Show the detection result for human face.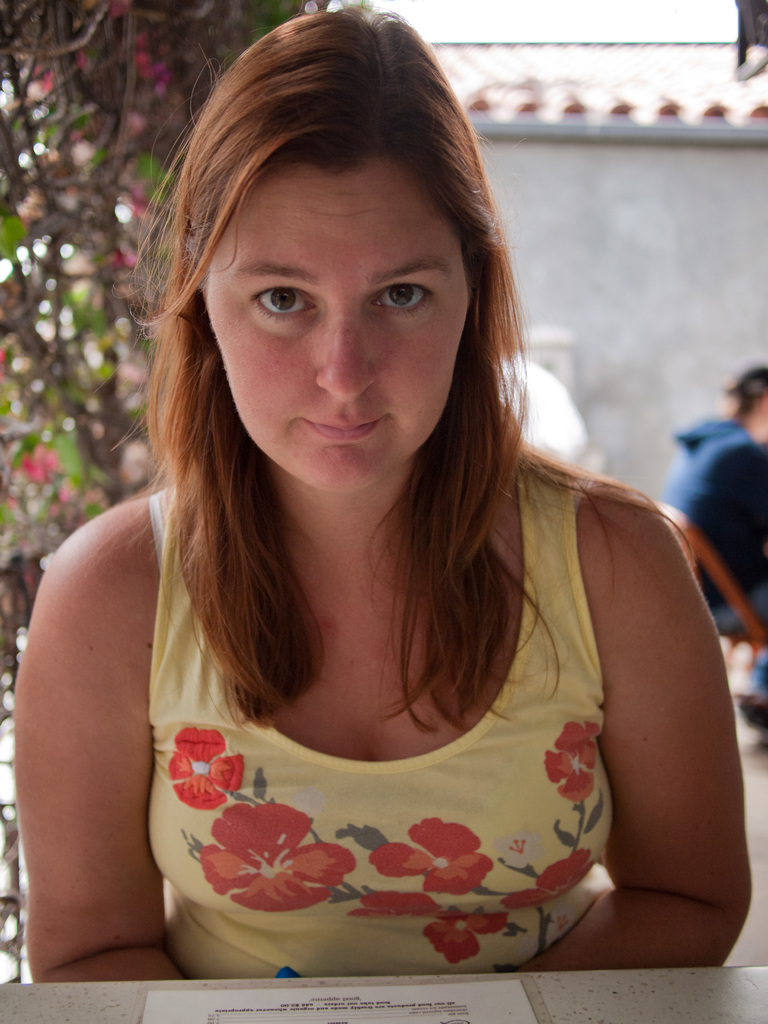
[203,166,478,490].
